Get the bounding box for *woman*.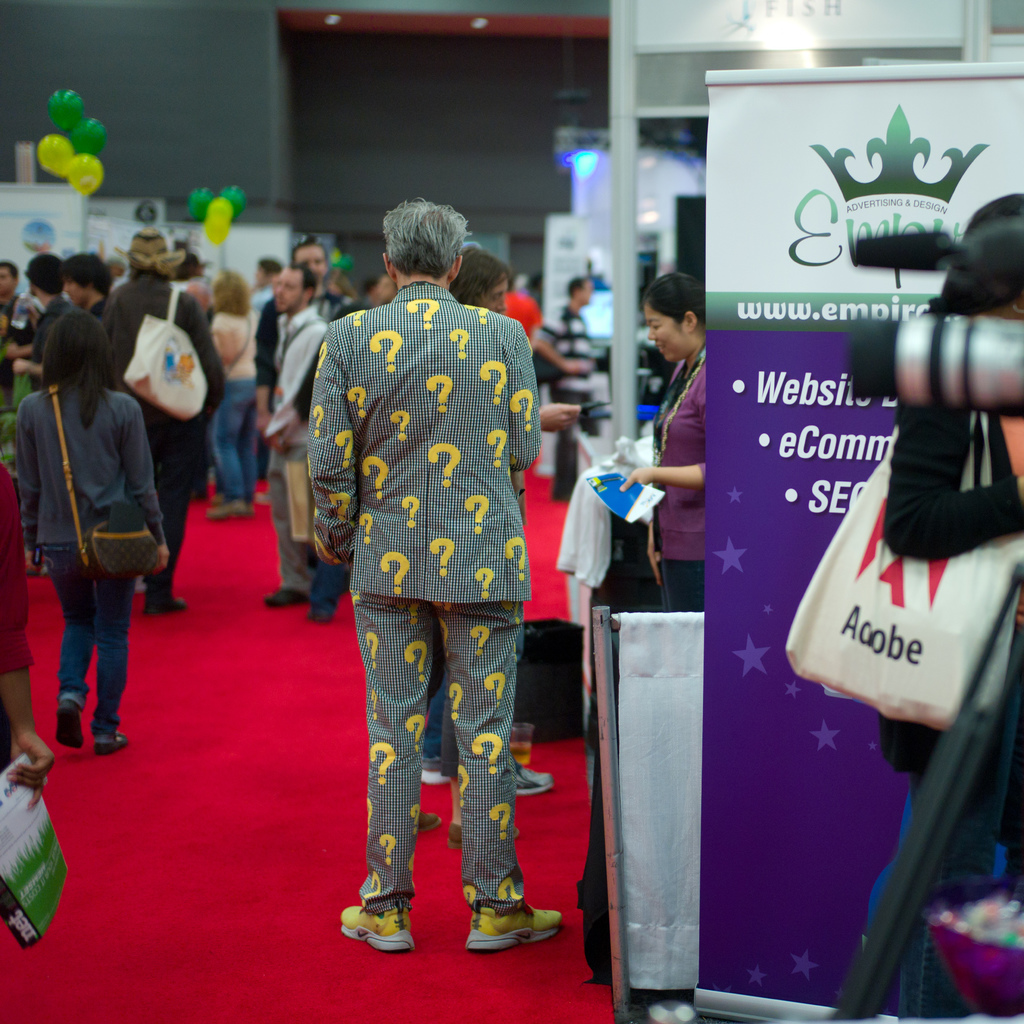
614/269/710/612.
